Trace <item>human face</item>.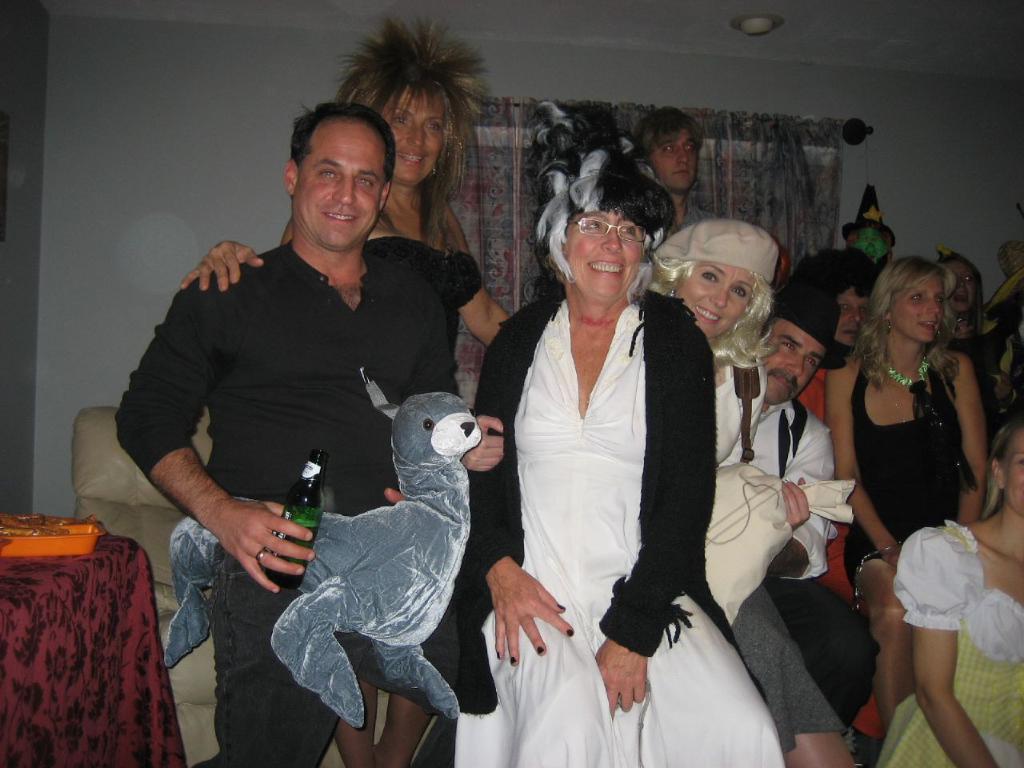
Traced to pyautogui.locateOnScreen(838, 290, 867, 344).
